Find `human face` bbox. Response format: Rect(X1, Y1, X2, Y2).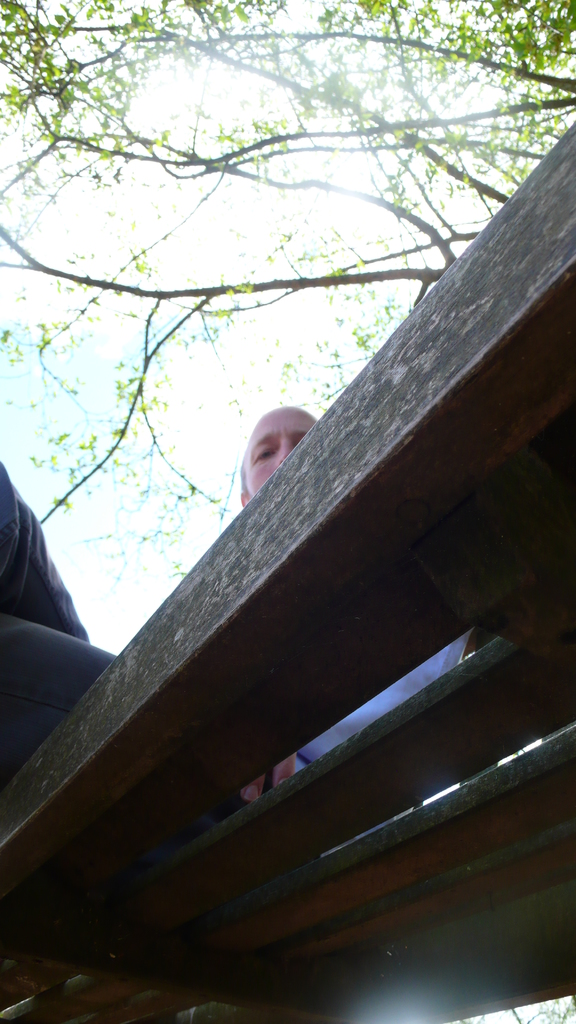
Rect(244, 406, 316, 494).
